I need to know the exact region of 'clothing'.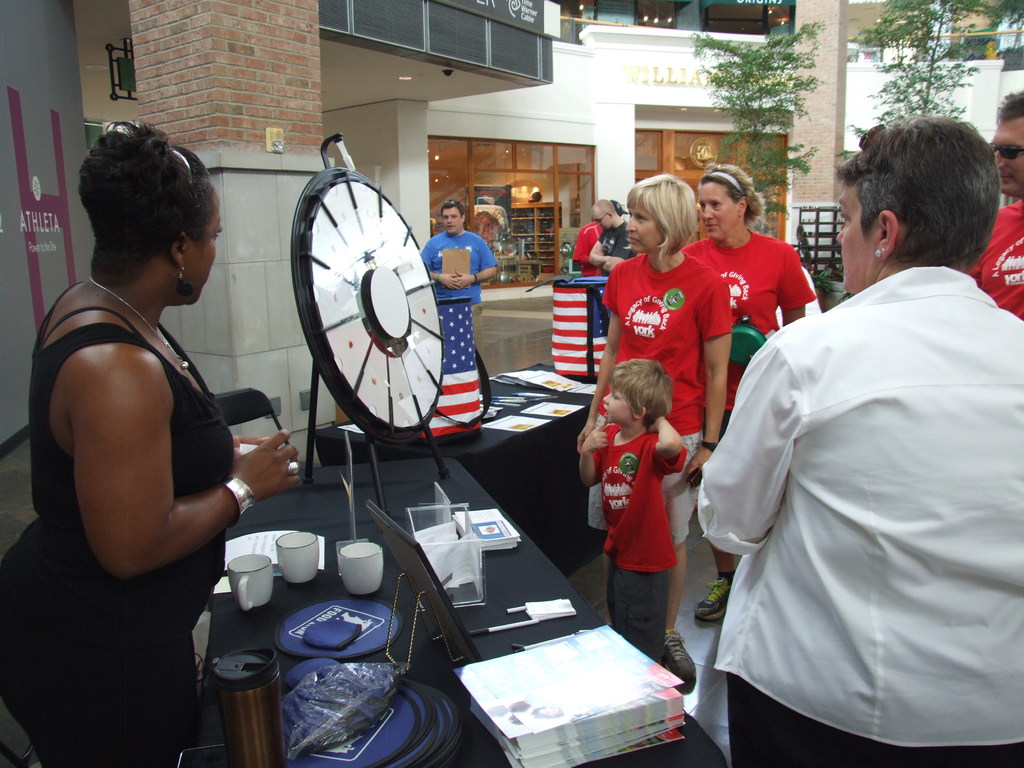
Region: BBox(679, 221, 819, 451).
